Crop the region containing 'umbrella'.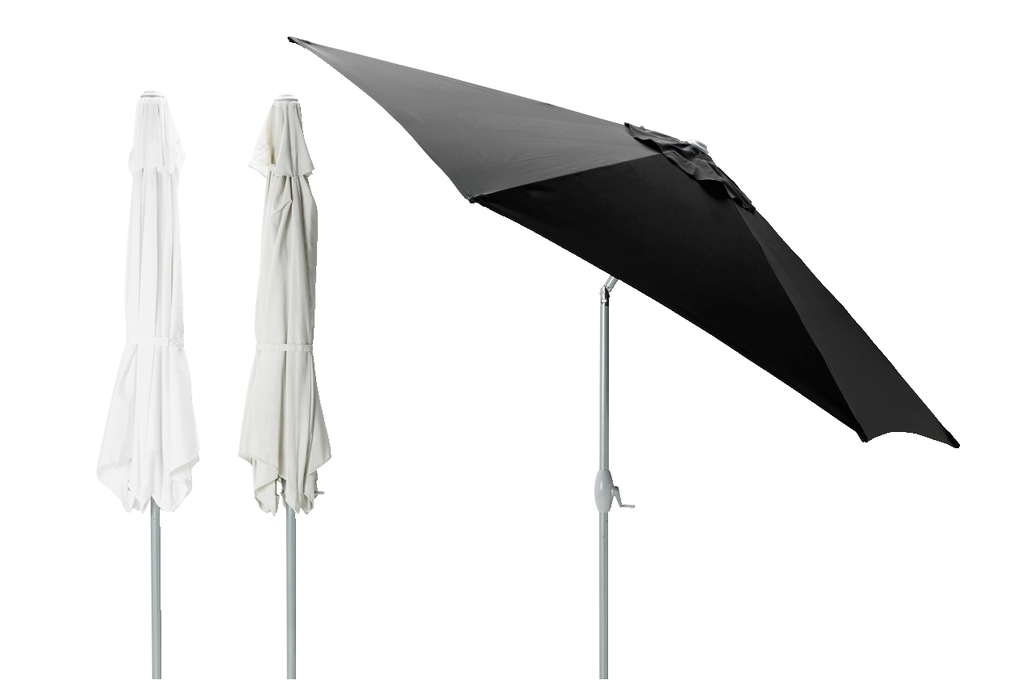
Crop region: rect(235, 92, 332, 679).
